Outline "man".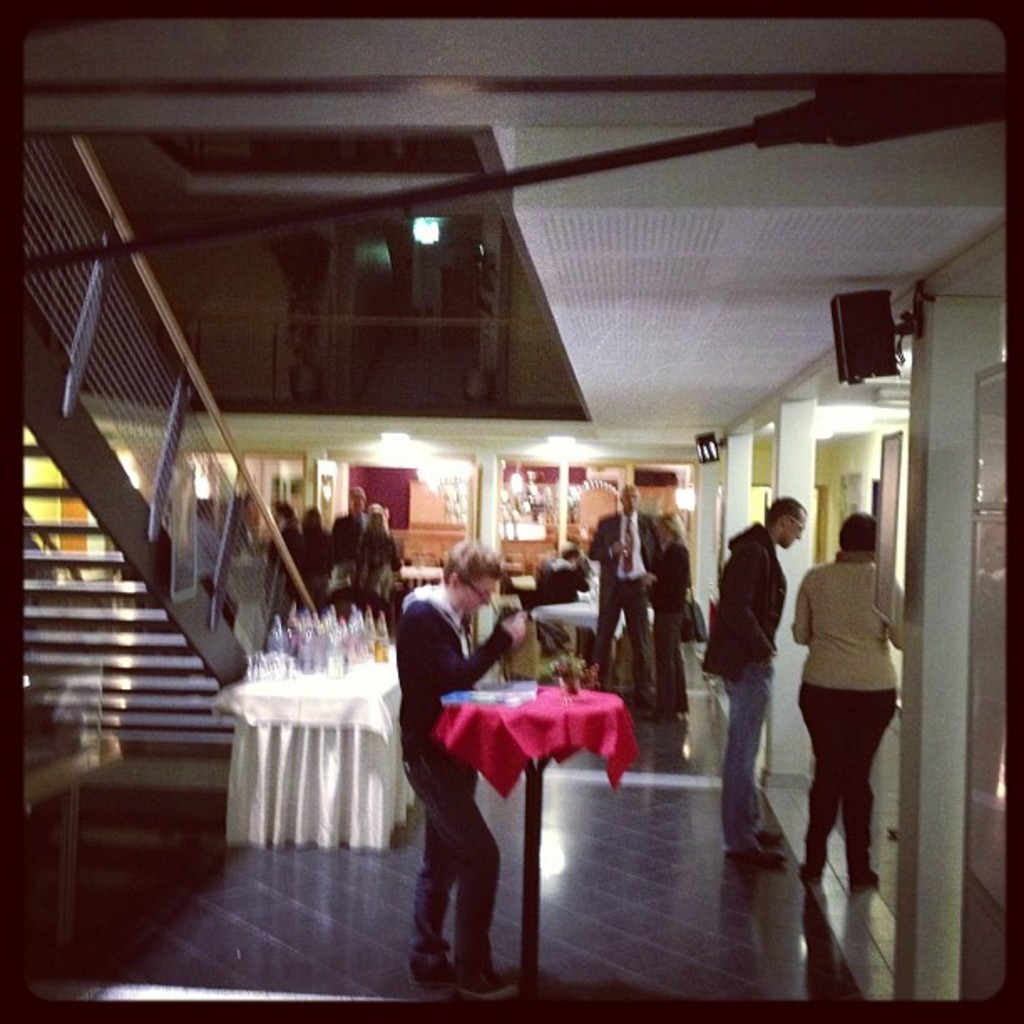
Outline: locate(576, 477, 649, 701).
